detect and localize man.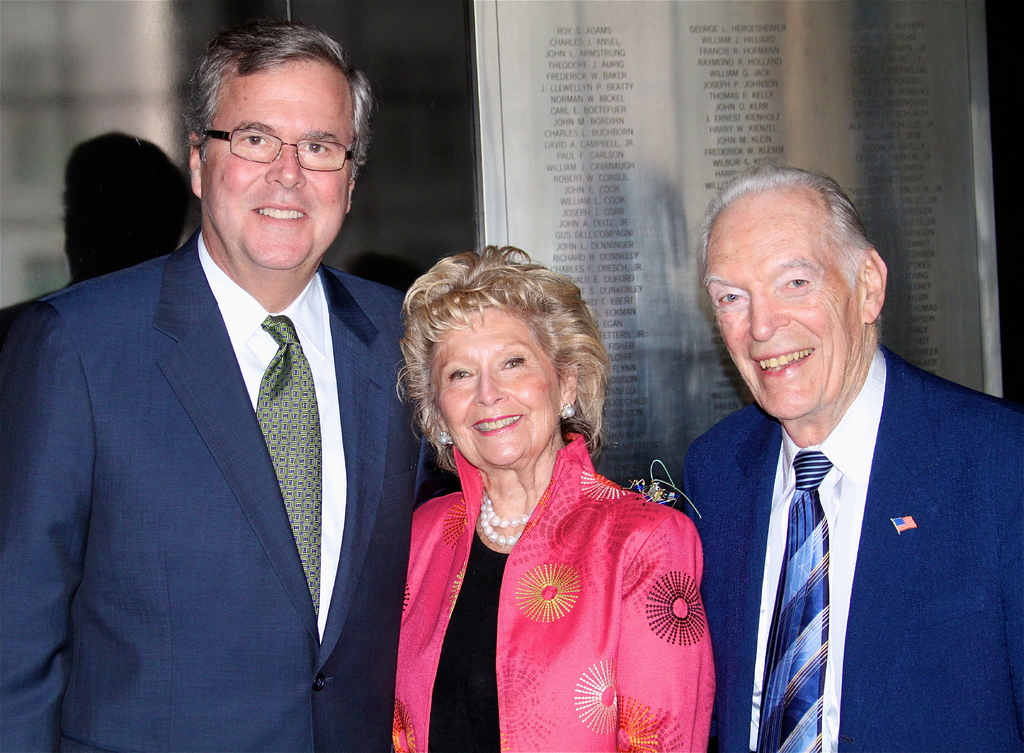
Localized at [x1=669, y1=158, x2=1023, y2=752].
